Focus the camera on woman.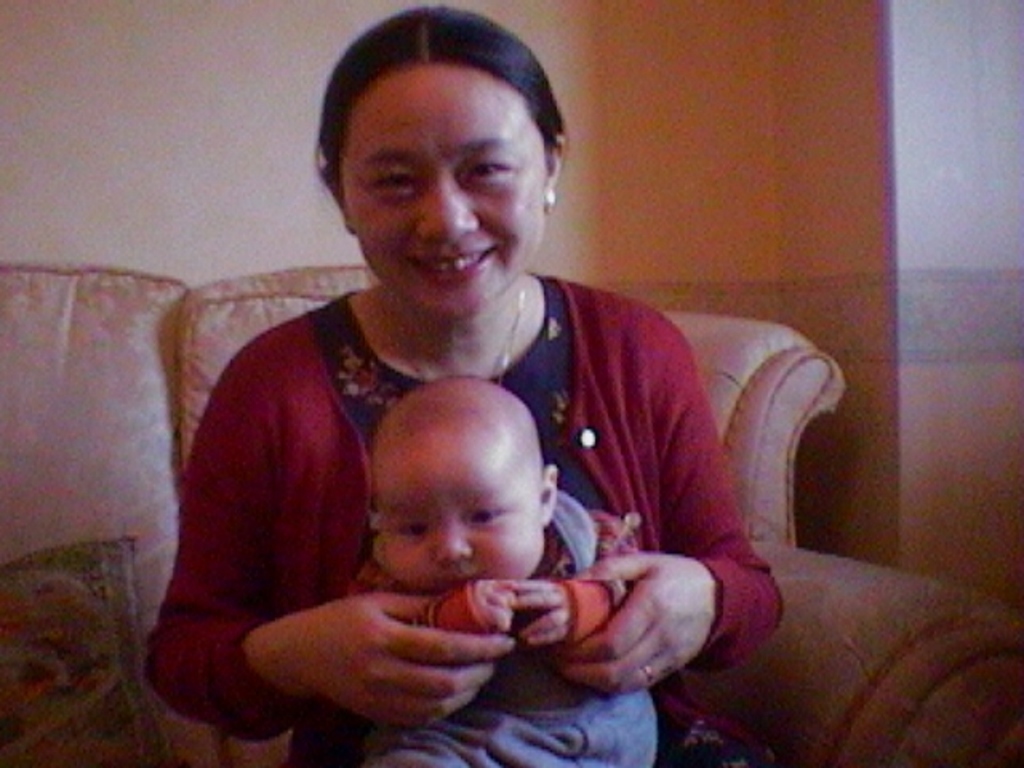
Focus region: [x1=82, y1=56, x2=811, y2=747].
